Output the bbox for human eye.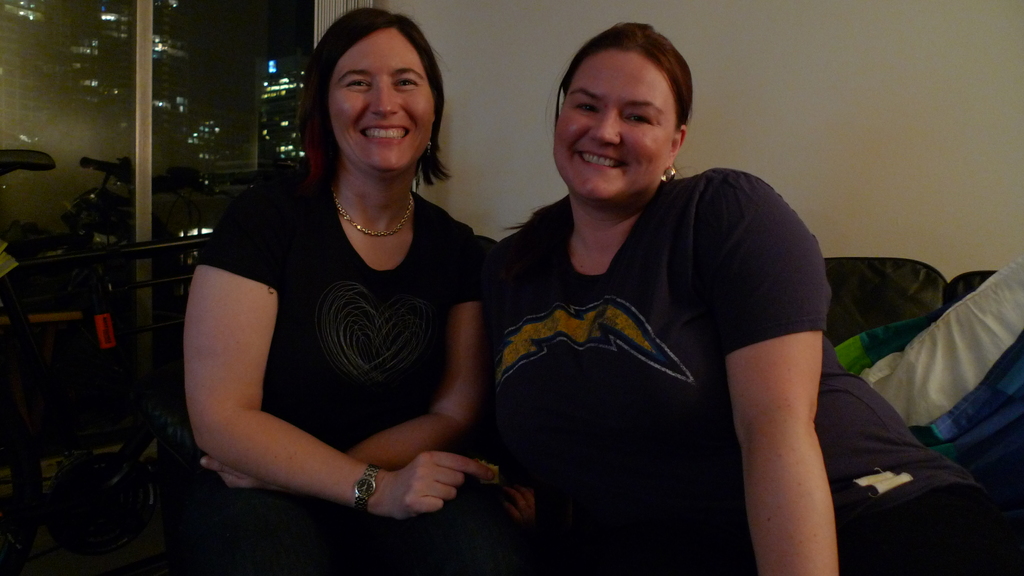
crop(573, 99, 600, 114).
